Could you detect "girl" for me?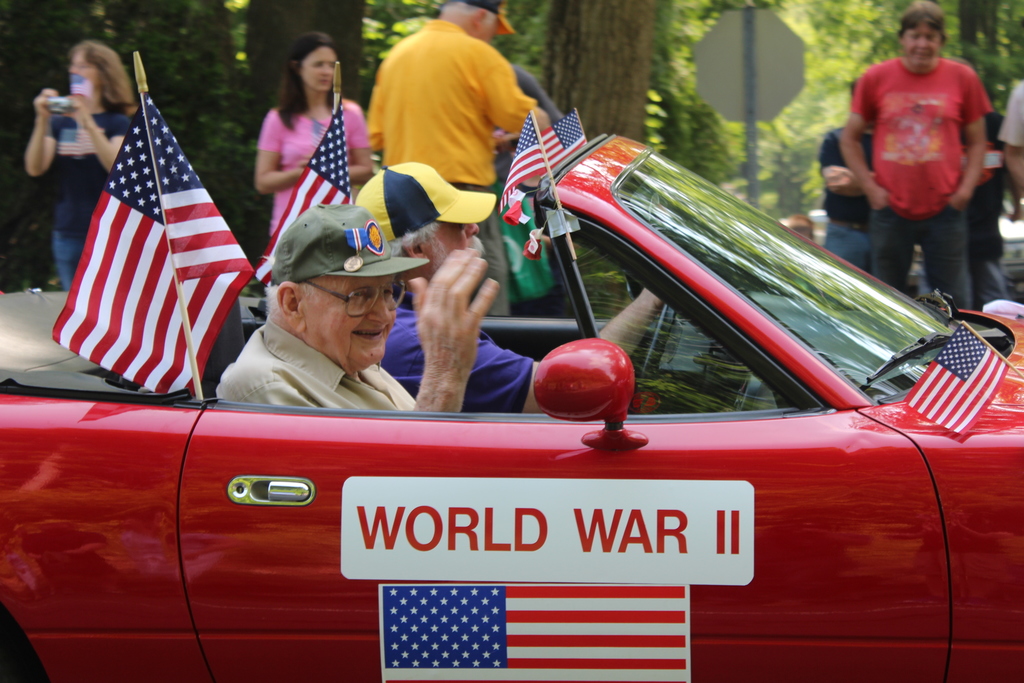
Detection result: <region>254, 26, 380, 238</region>.
